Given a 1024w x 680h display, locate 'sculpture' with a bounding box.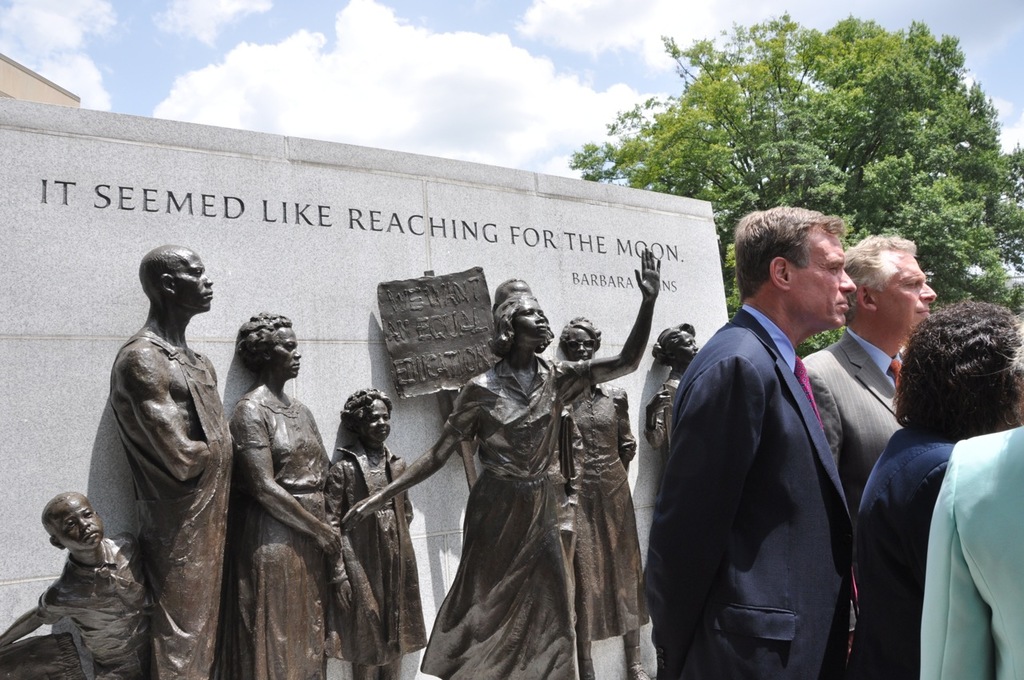
Located: left=109, top=242, right=241, bottom=679.
